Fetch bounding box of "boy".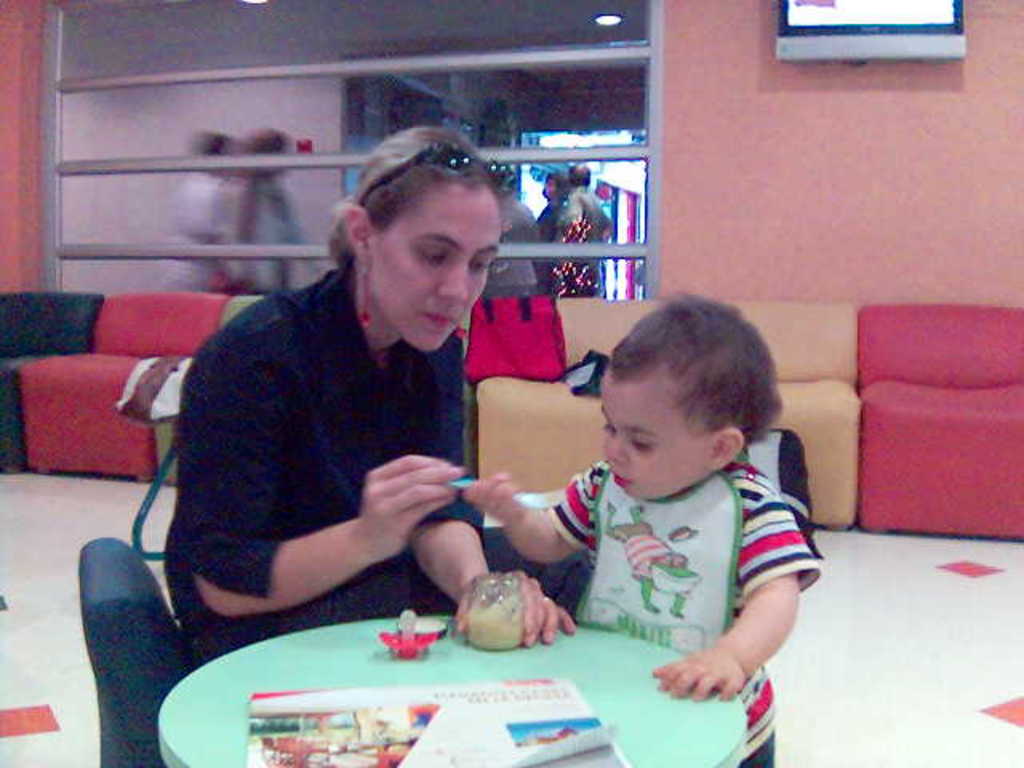
Bbox: [493, 315, 832, 685].
